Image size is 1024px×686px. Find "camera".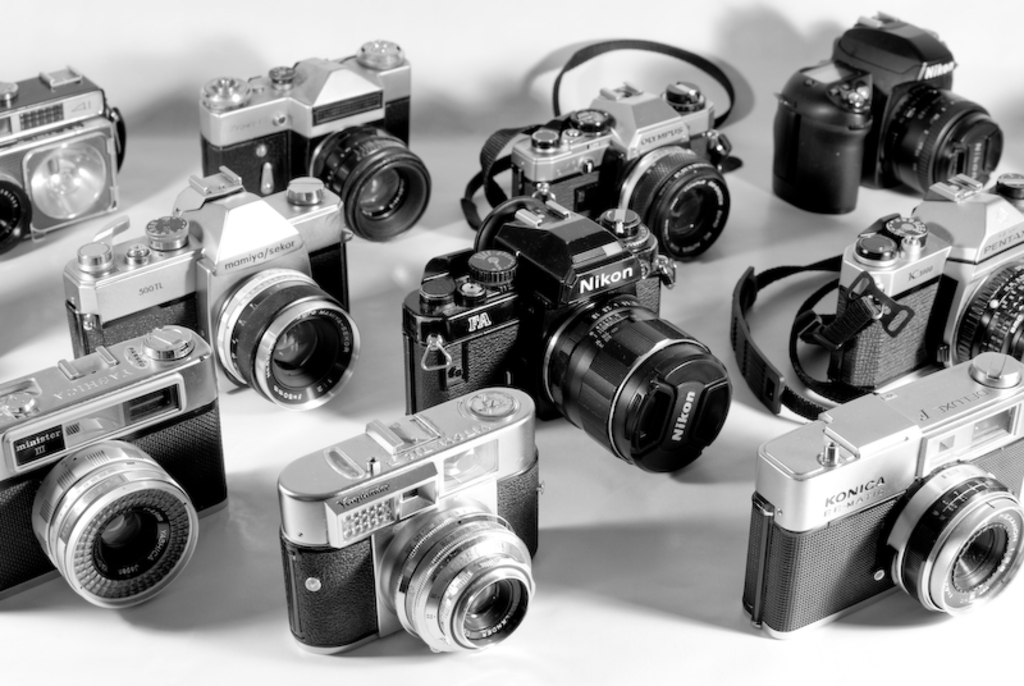
x1=0 y1=59 x2=119 y2=251.
